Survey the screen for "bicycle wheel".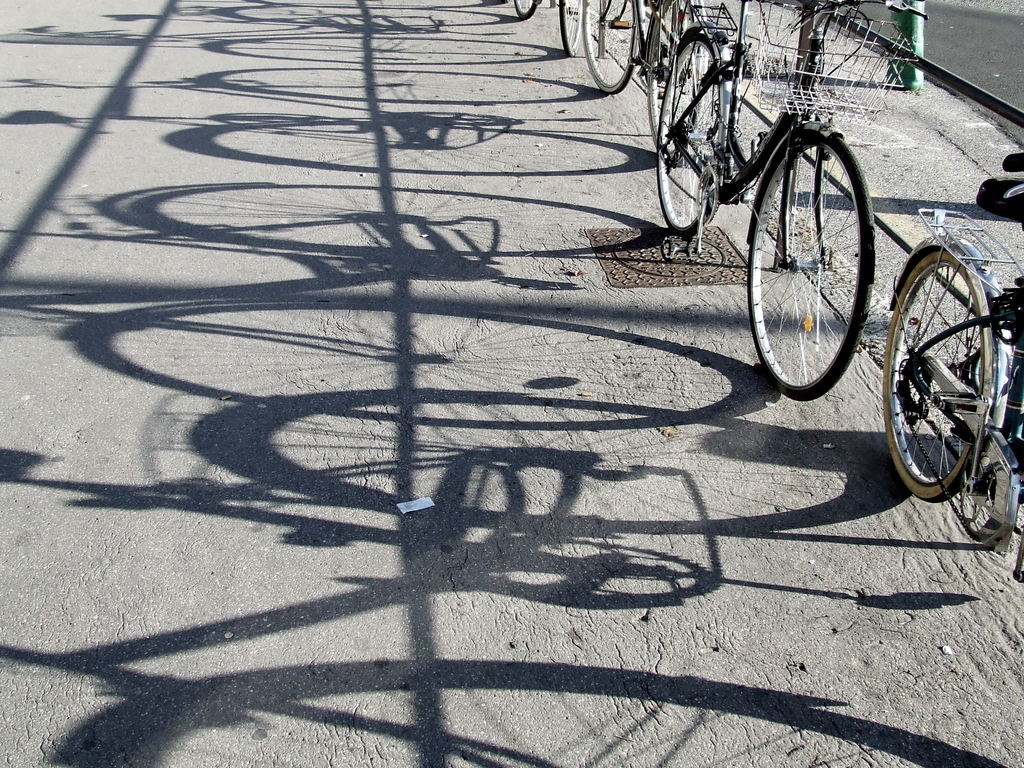
Survey found: rect(657, 33, 718, 234).
